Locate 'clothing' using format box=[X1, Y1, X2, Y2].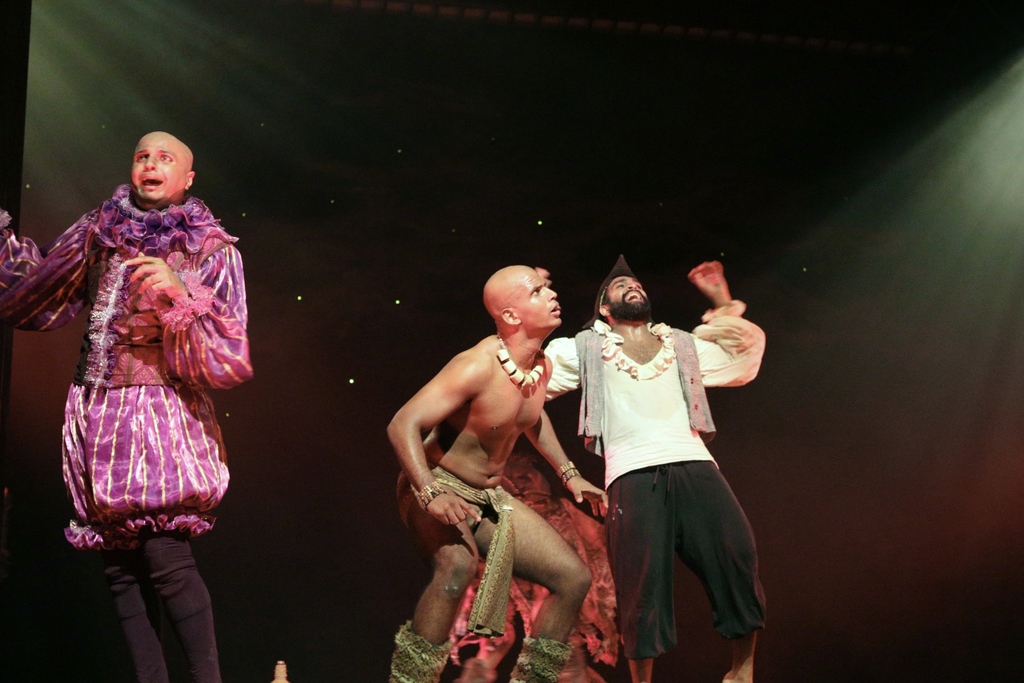
box=[33, 150, 240, 571].
